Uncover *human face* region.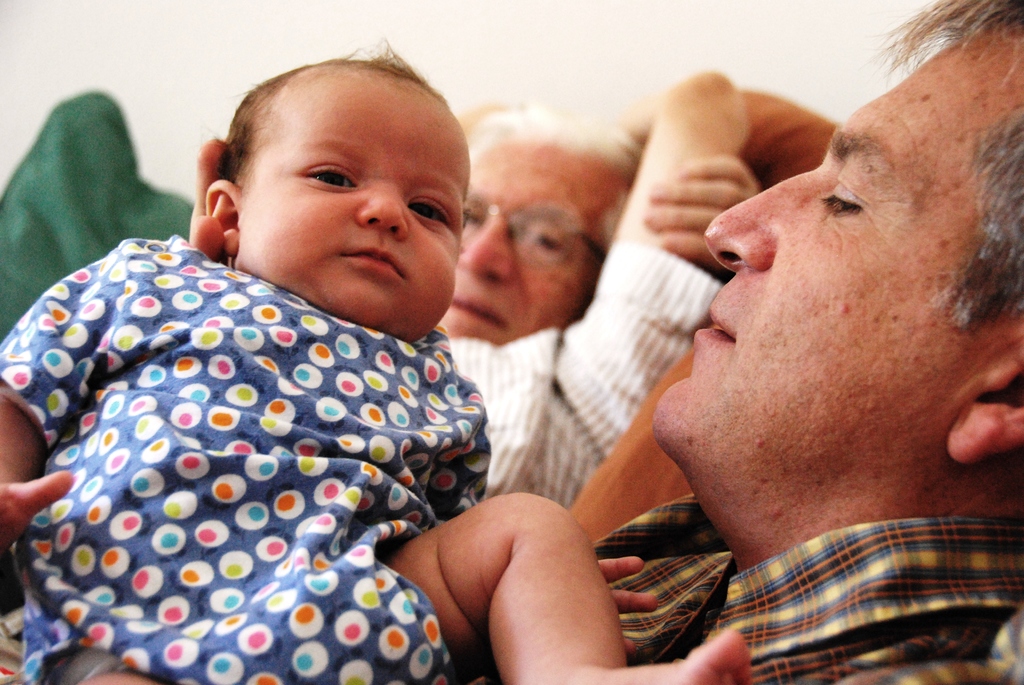
Uncovered: 230, 81, 474, 340.
